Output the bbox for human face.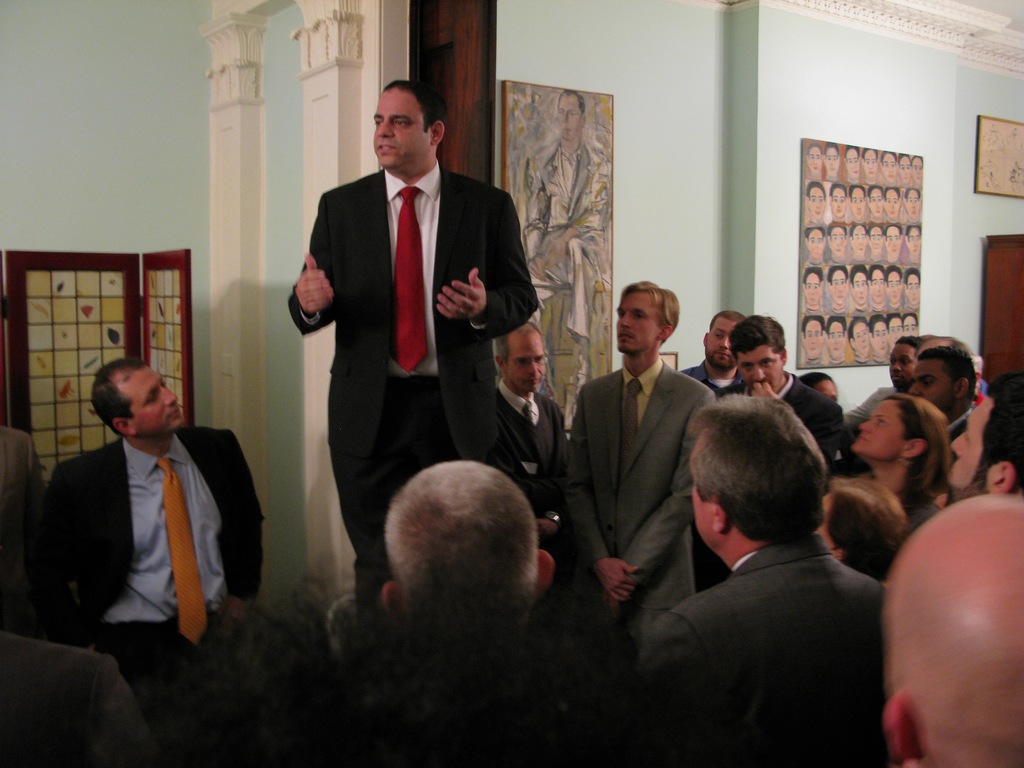
(850,191,865,214).
